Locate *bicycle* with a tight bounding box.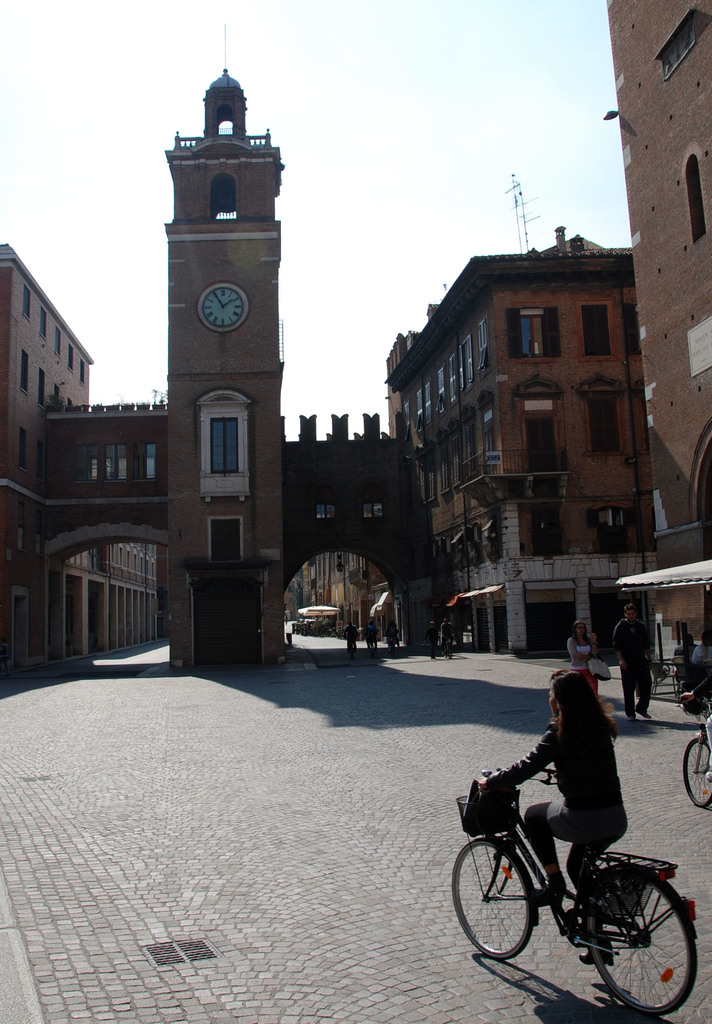
box(680, 688, 711, 809).
